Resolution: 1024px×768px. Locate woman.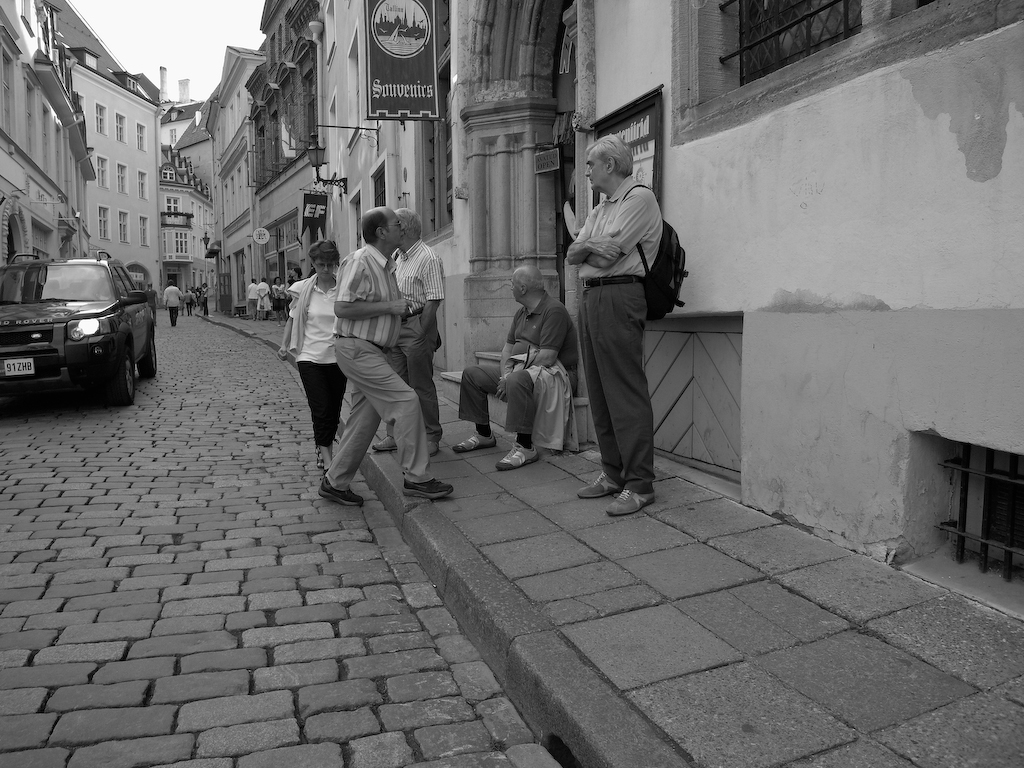
rect(282, 238, 347, 473).
